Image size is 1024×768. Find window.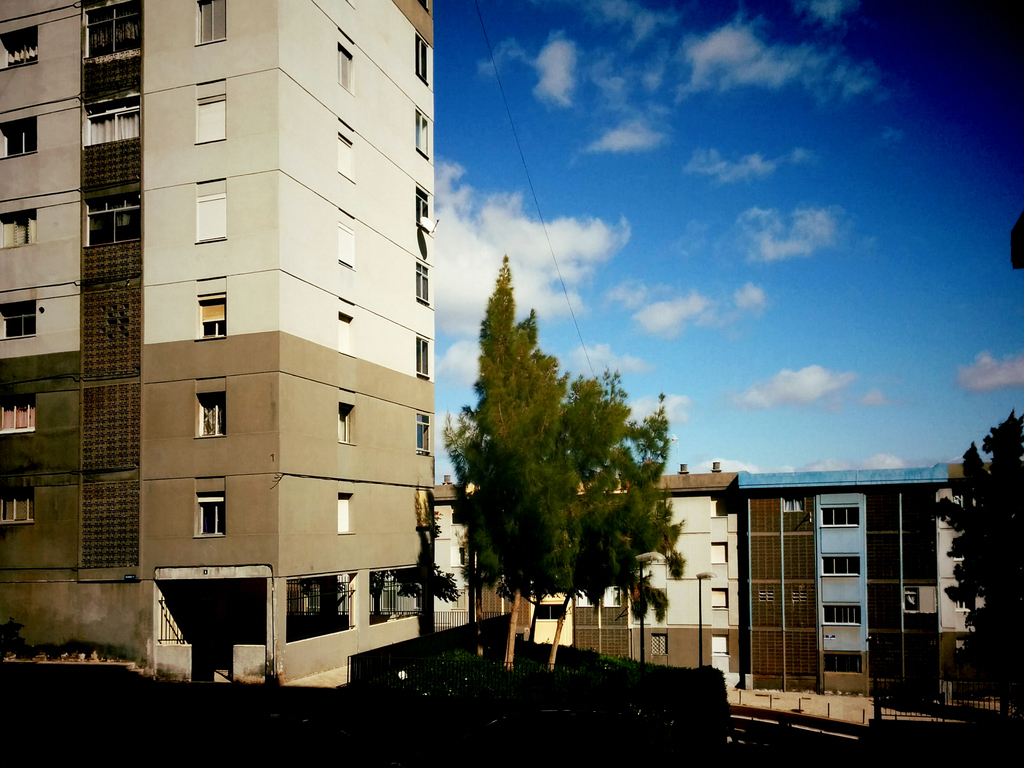
bbox=[338, 403, 355, 442].
